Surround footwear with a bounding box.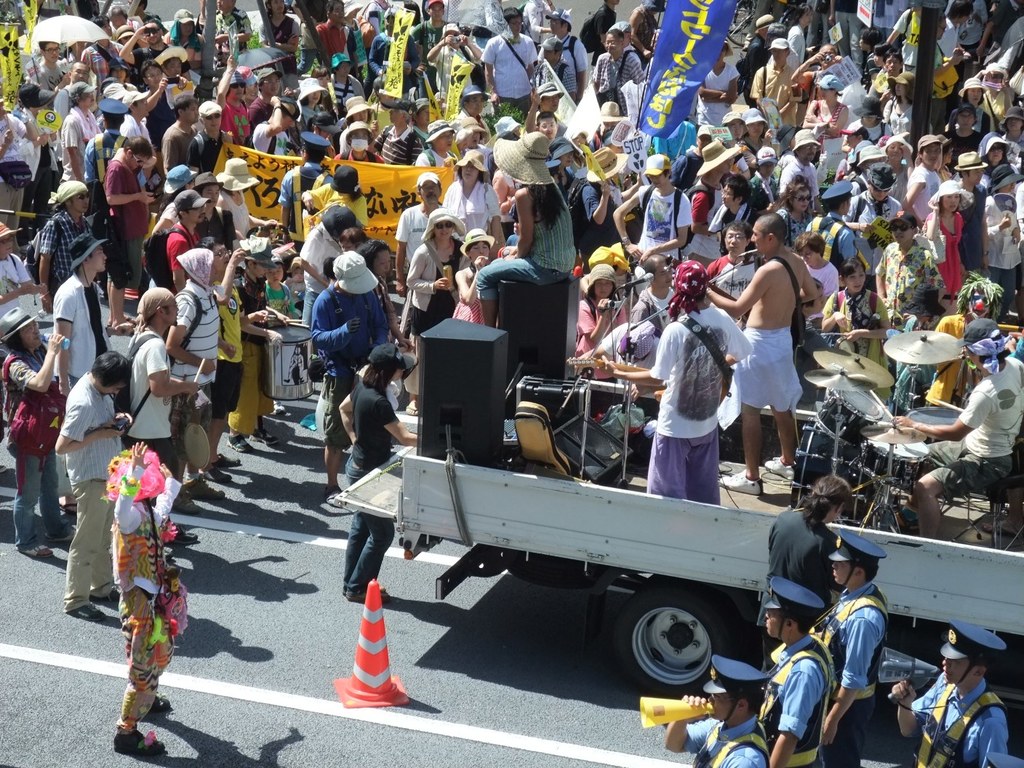
l=326, t=481, r=345, b=505.
